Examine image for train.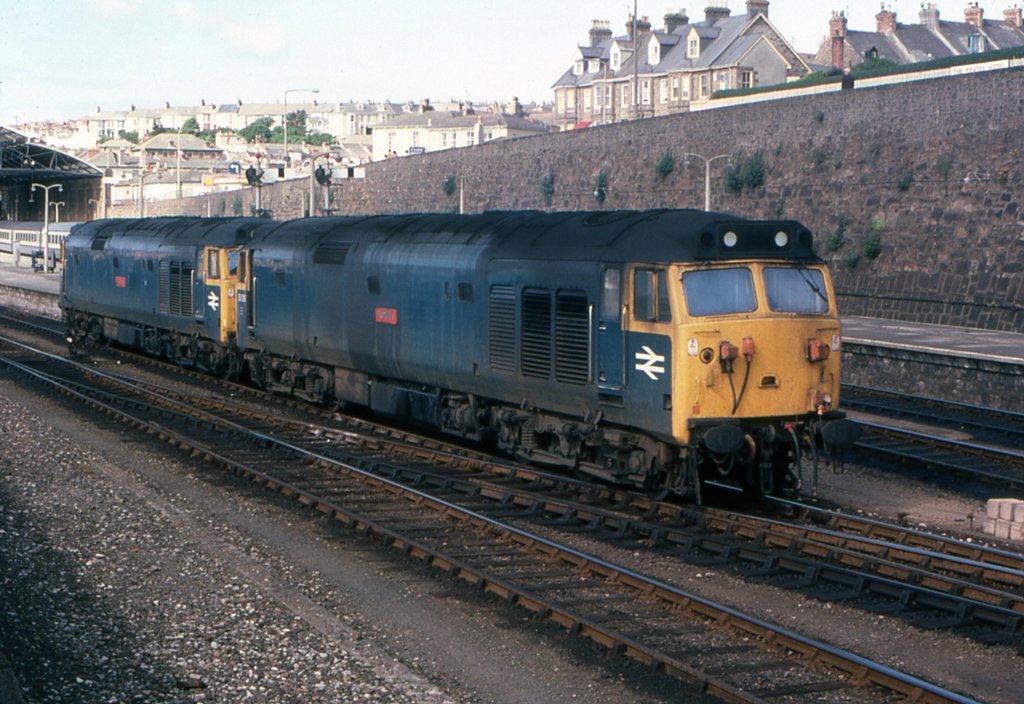
Examination result: crop(59, 215, 858, 503).
